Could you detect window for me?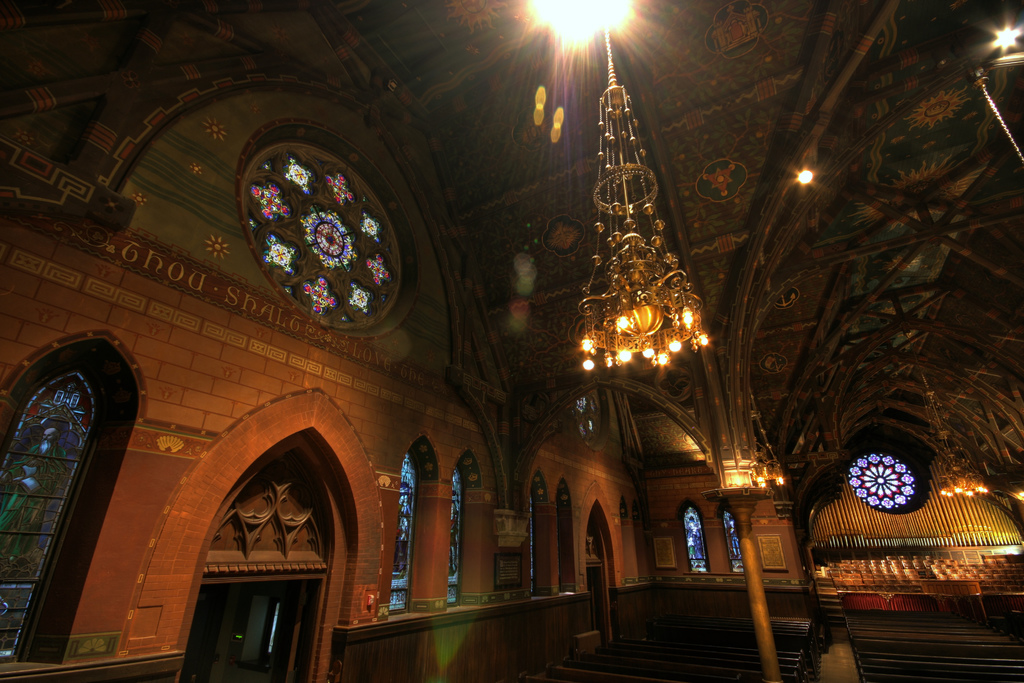
Detection result: 726/504/753/572.
